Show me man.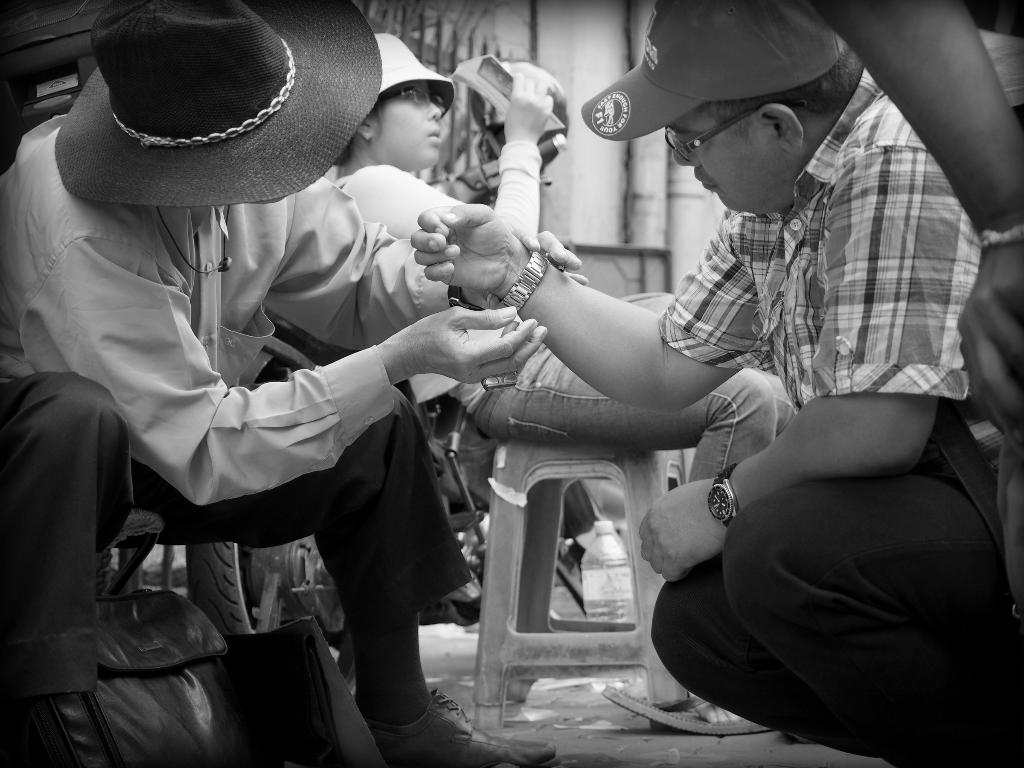
man is here: Rect(0, 0, 591, 767).
